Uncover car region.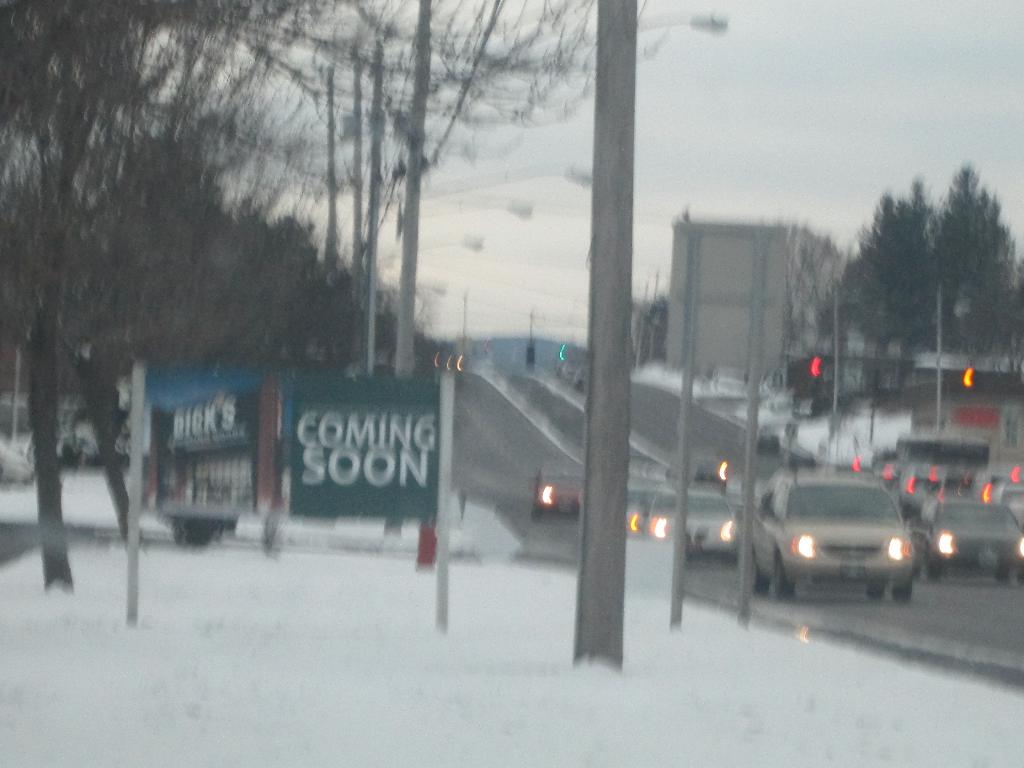
Uncovered: 751:462:913:610.
